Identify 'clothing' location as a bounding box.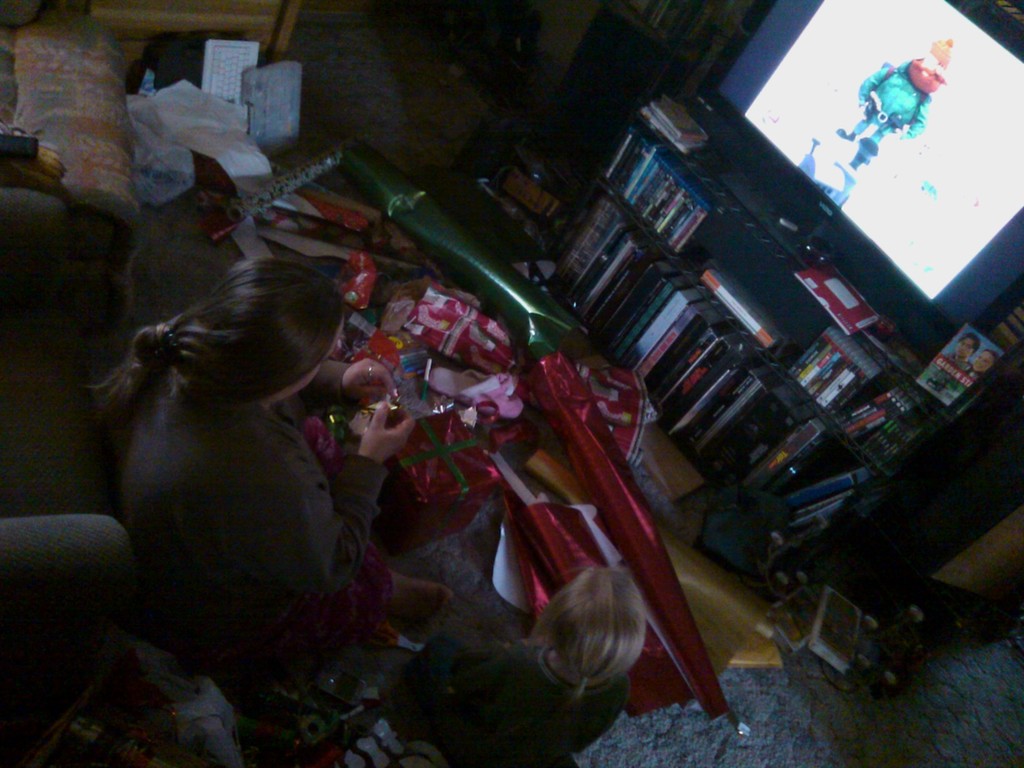
{"left": 444, "top": 644, "right": 634, "bottom": 767}.
